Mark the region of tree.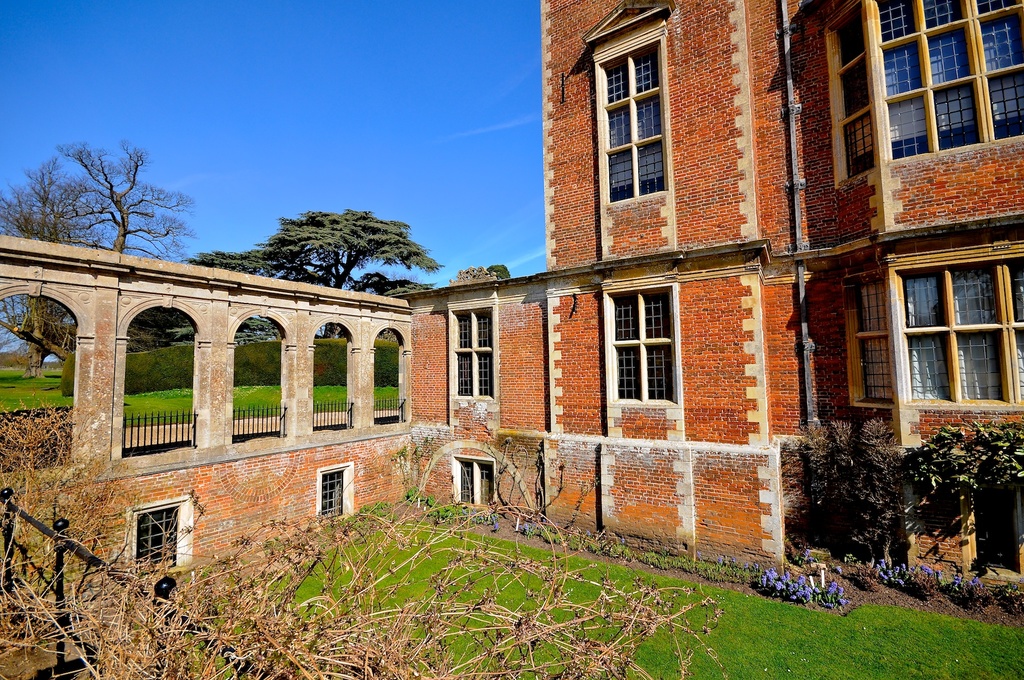
Region: <bbox>792, 427, 915, 563</bbox>.
